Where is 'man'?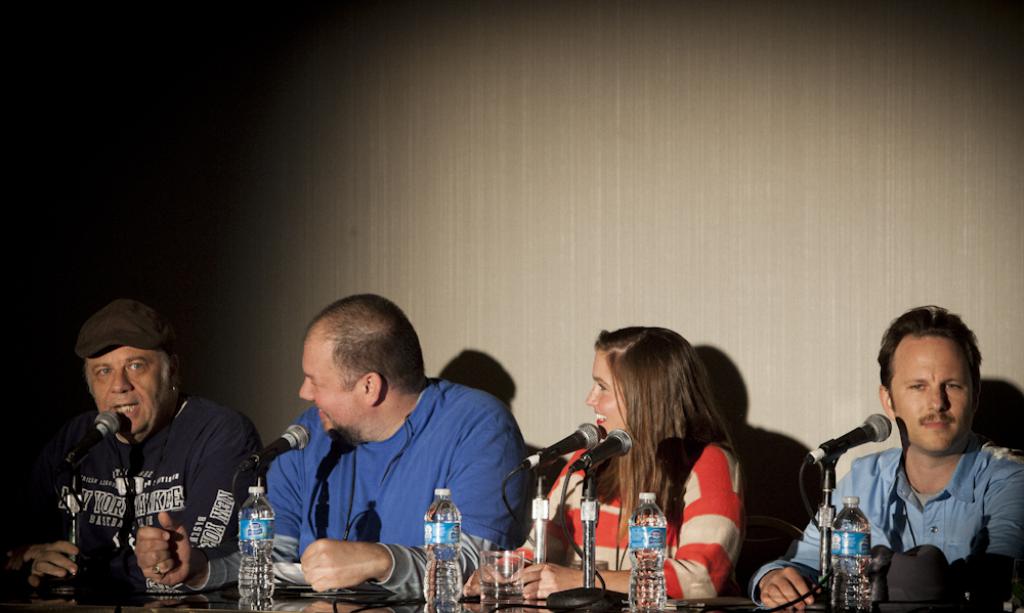
region(32, 305, 266, 608).
